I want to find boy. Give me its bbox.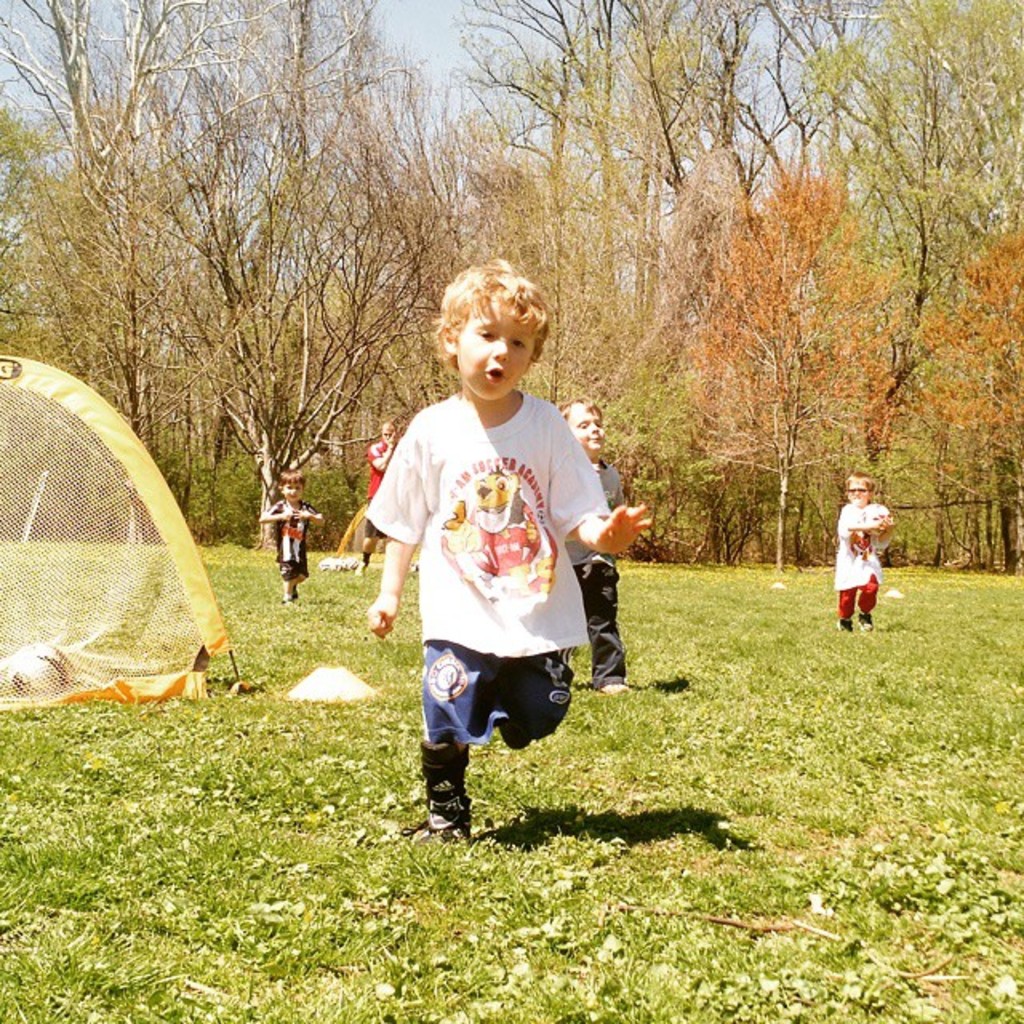
locate(360, 254, 662, 858).
